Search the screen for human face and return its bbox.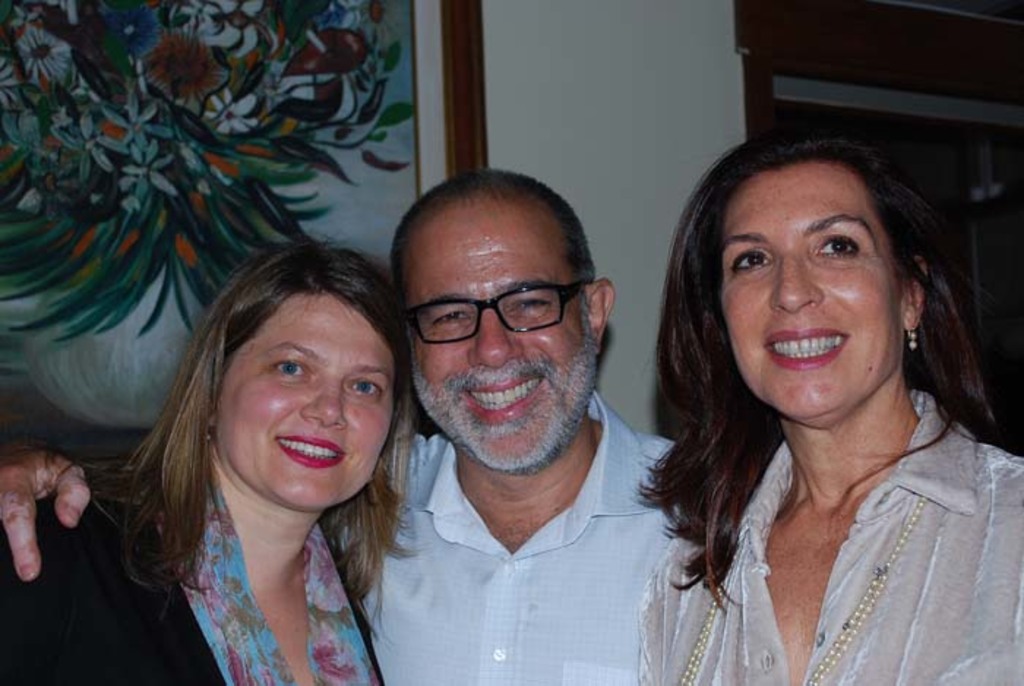
Found: rect(717, 165, 910, 424).
